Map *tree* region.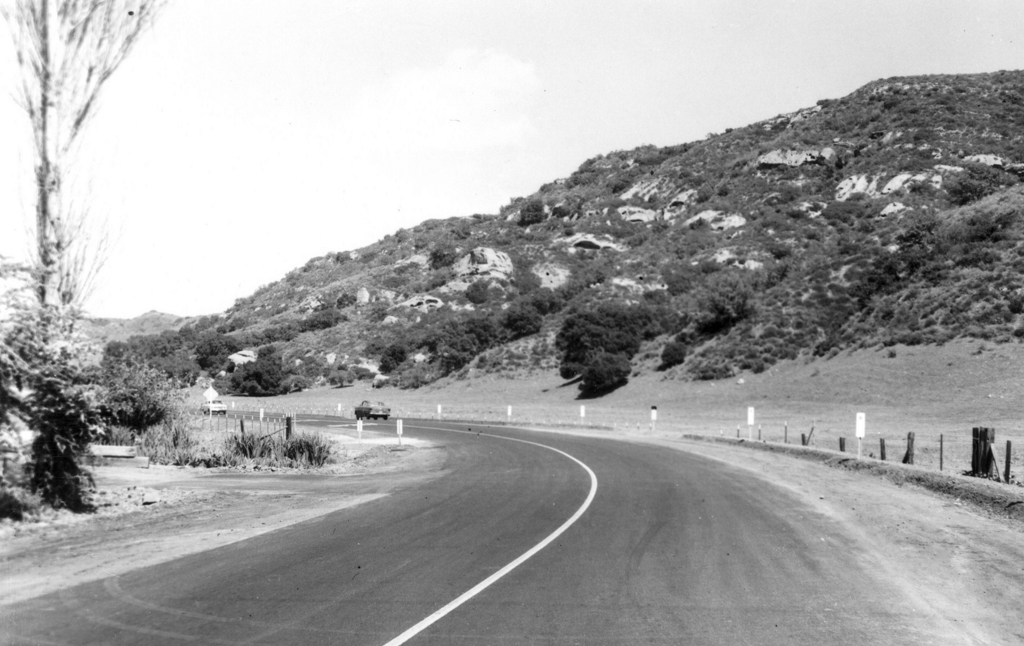
Mapped to detection(419, 319, 477, 380).
